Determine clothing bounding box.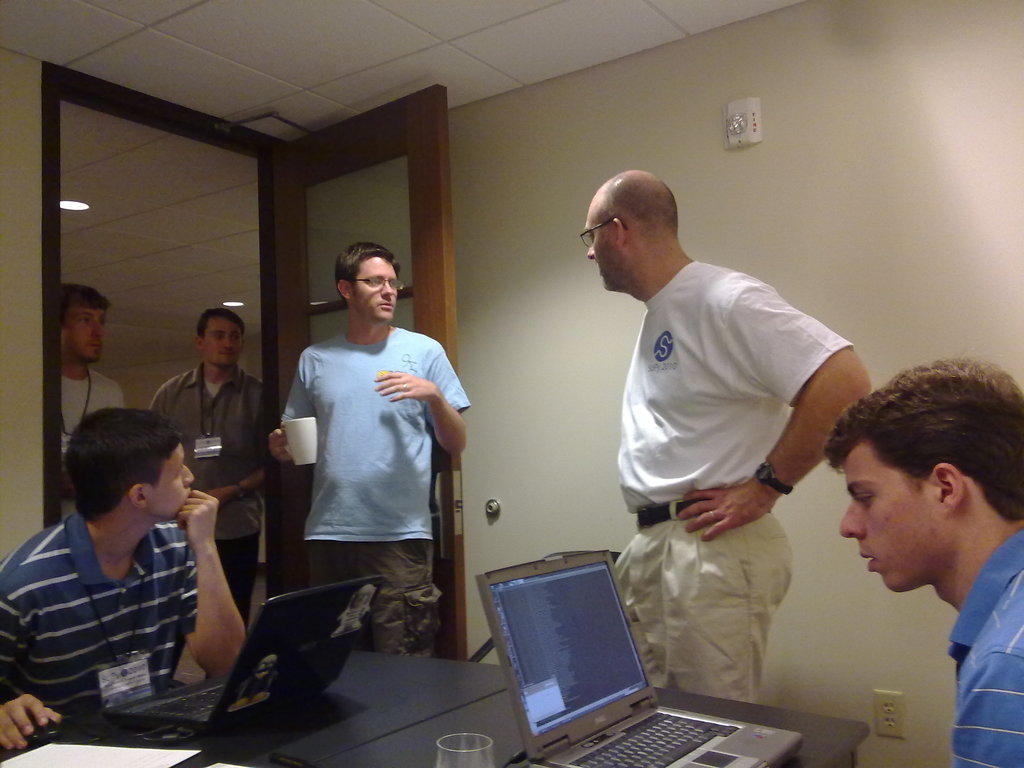
Determined: {"left": 0, "top": 503, "right": 205, "bottom": 732}.
